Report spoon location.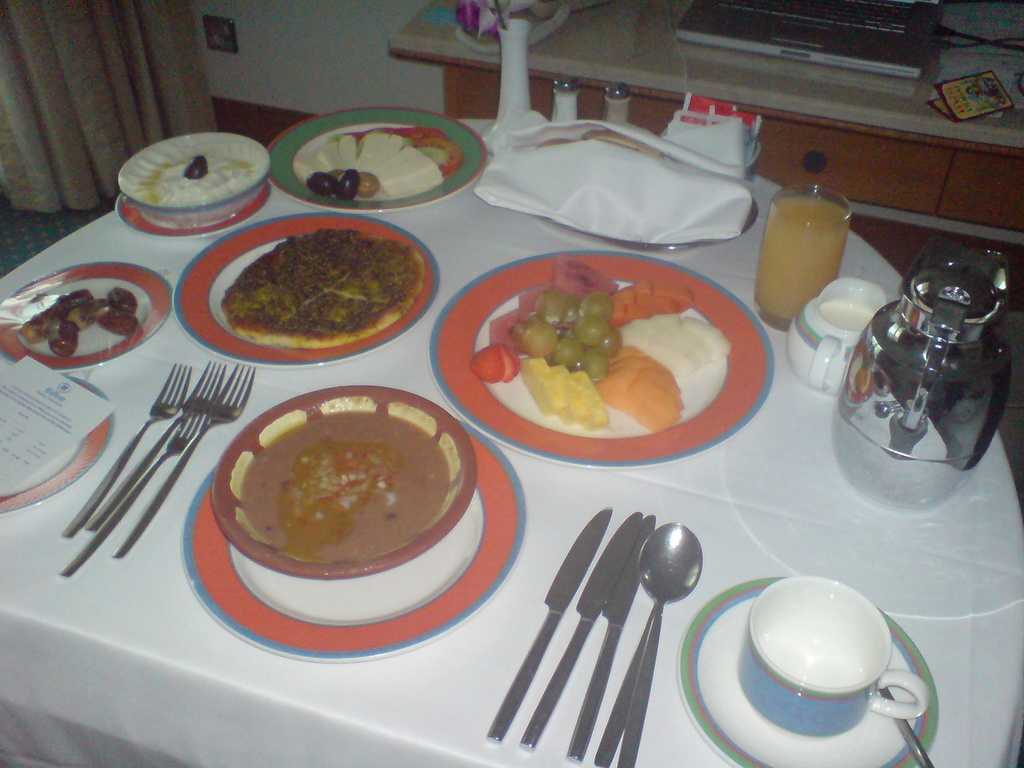
Report: locate(879, 688, 934, 767).
